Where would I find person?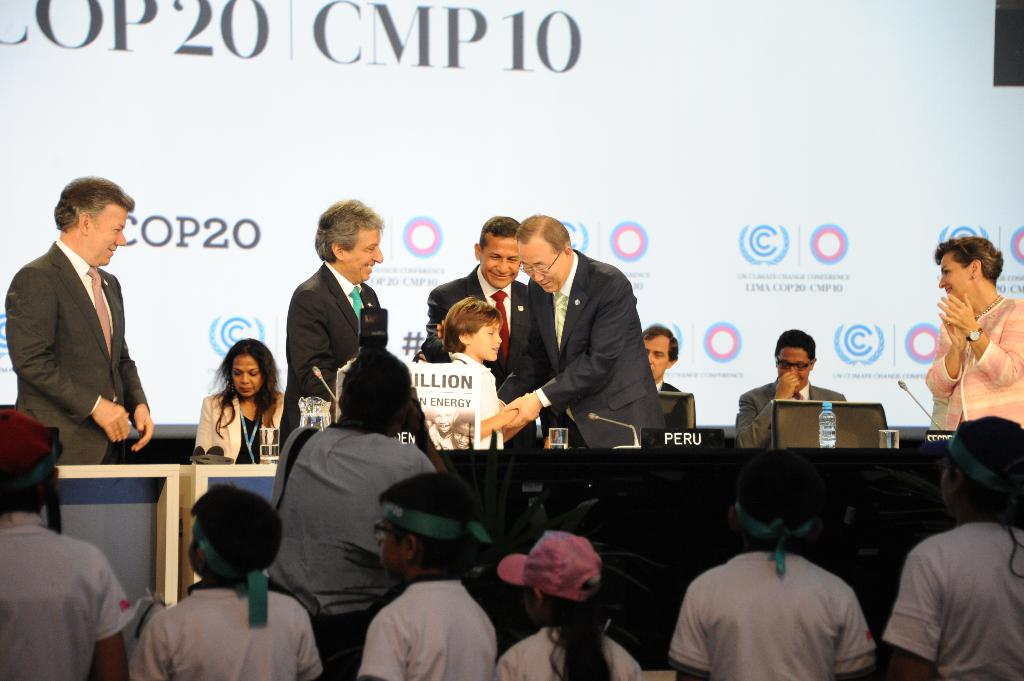
At <bbox>484, 526, 656, 680</bbox>.
